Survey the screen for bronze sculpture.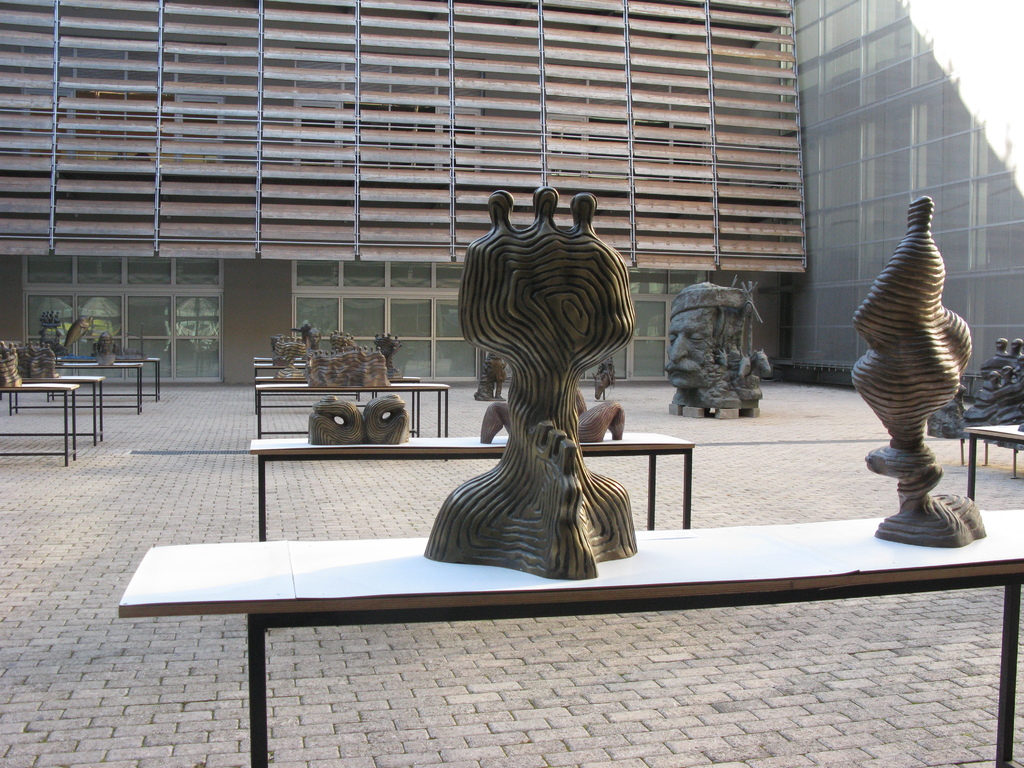
Survey found: bbox=(967, 338, 1021, 429).
